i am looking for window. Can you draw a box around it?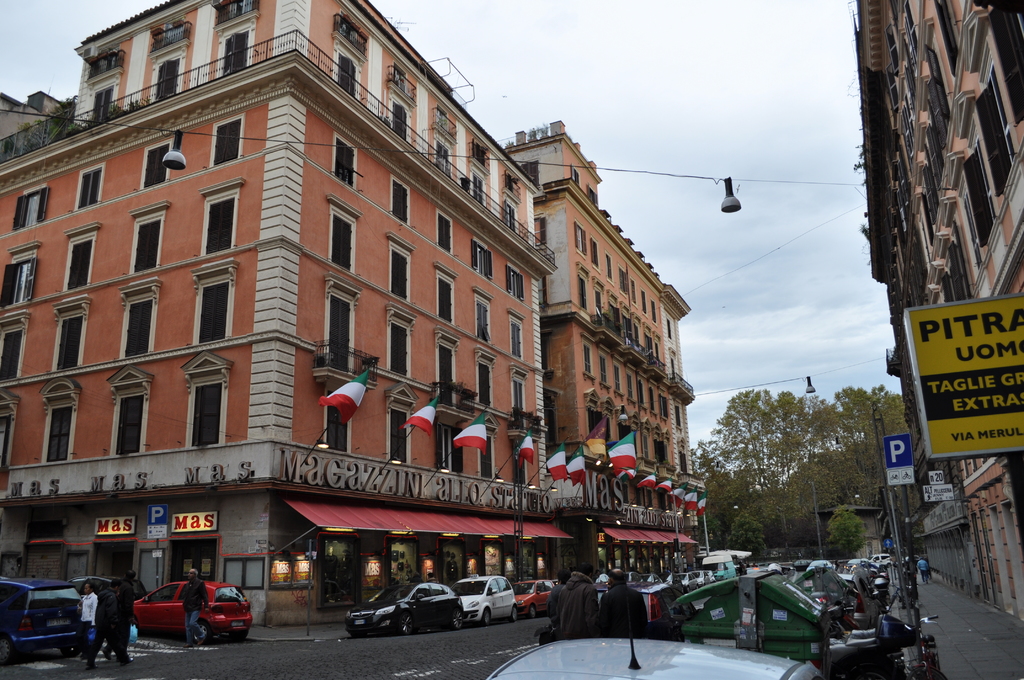
Sure, the bounding box is 42:376:80:463.
